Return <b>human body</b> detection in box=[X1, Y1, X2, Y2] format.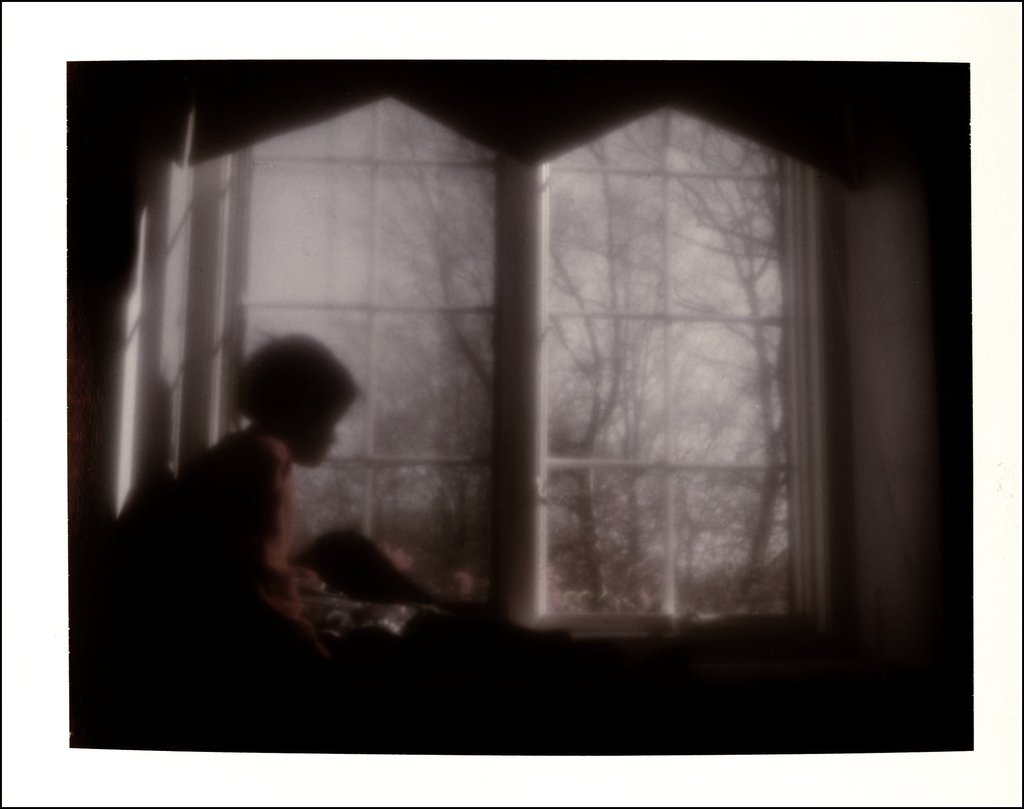
box=[140, 347, 437, 682].
